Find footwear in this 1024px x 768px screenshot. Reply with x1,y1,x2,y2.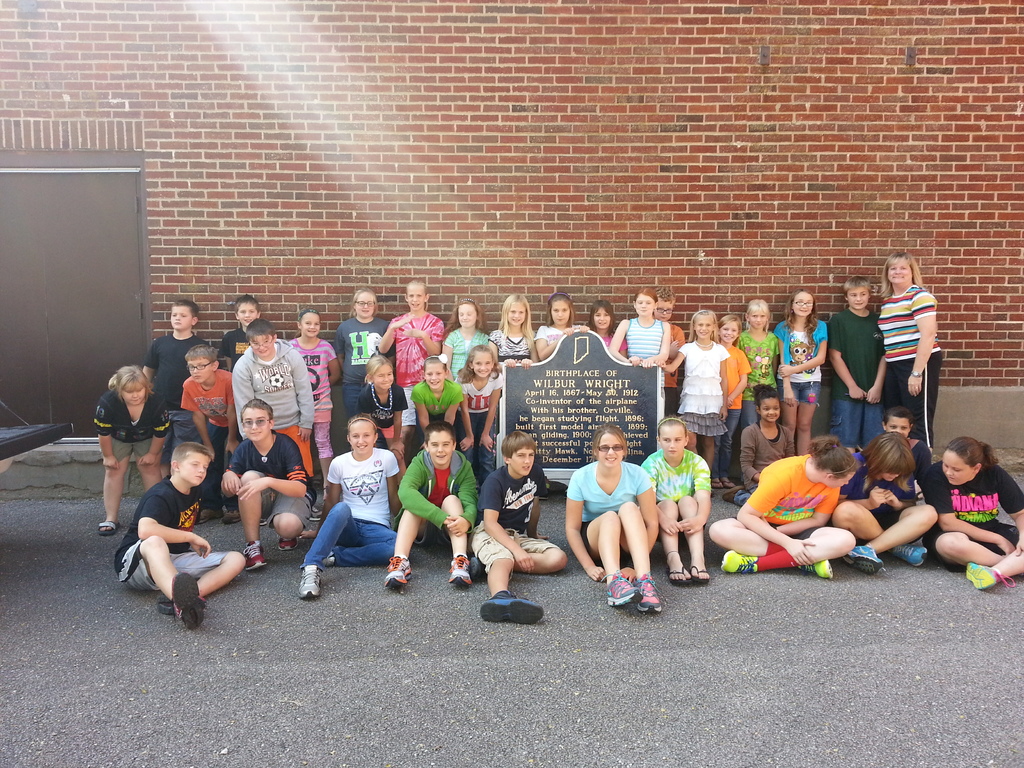
965,559,1012,591.
